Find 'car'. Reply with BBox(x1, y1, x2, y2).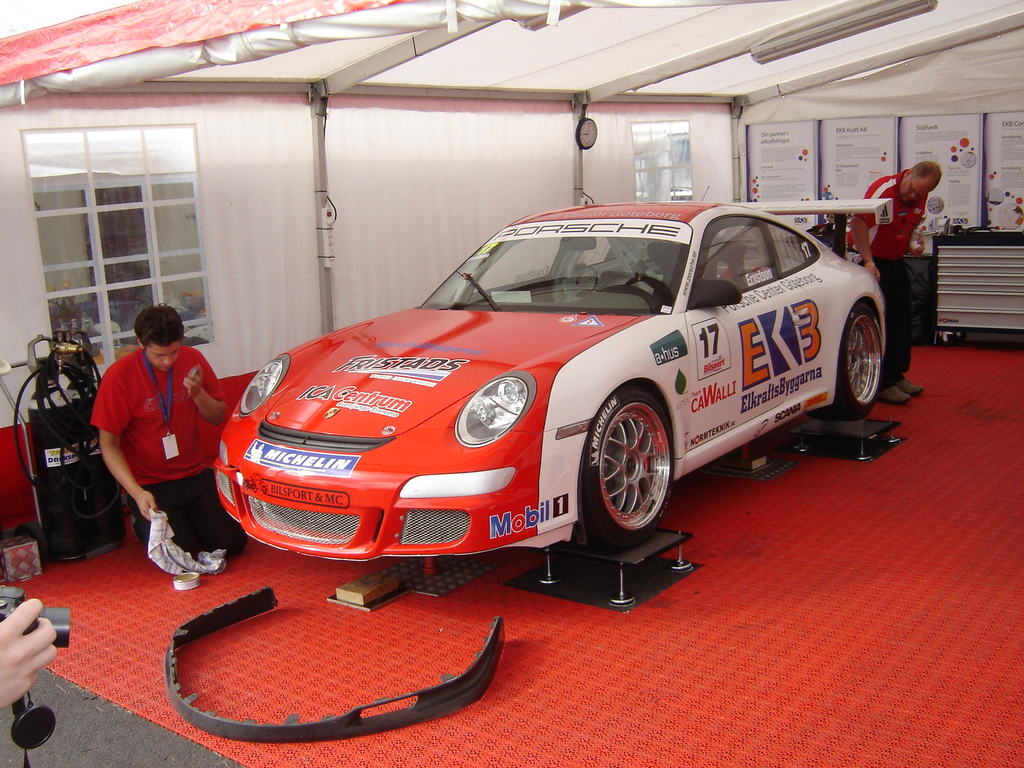
BBox(195, 188, 876, 598).
